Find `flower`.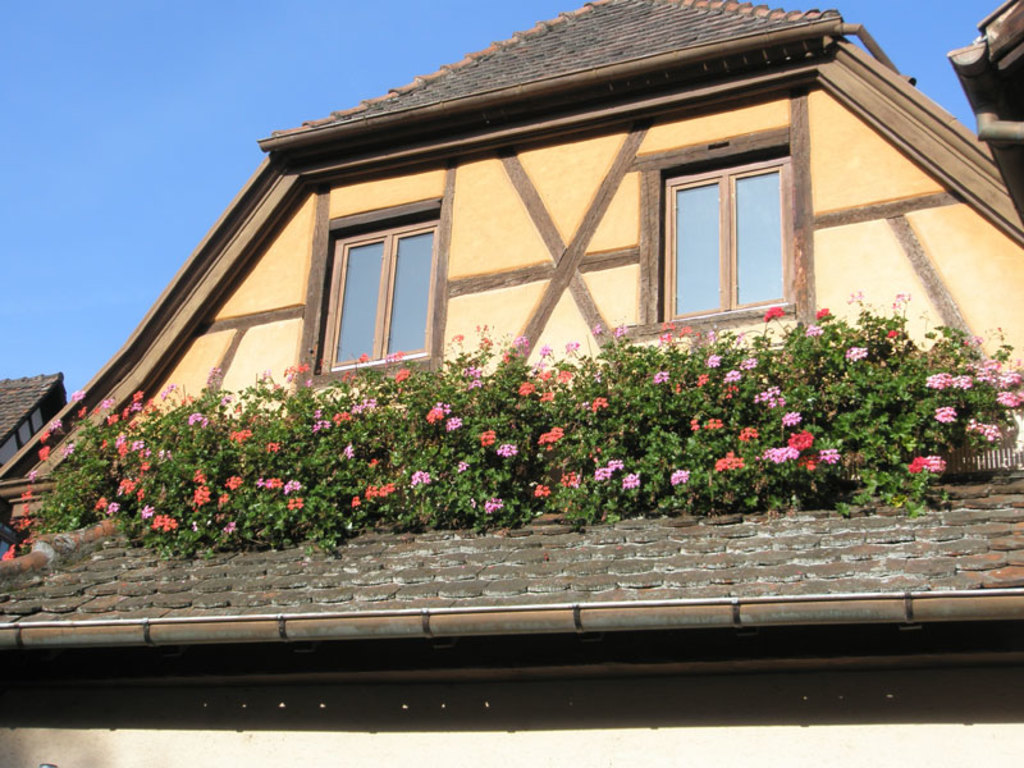
{"left": 50, "top": 419, "right": 64, "bottom": 428}.
